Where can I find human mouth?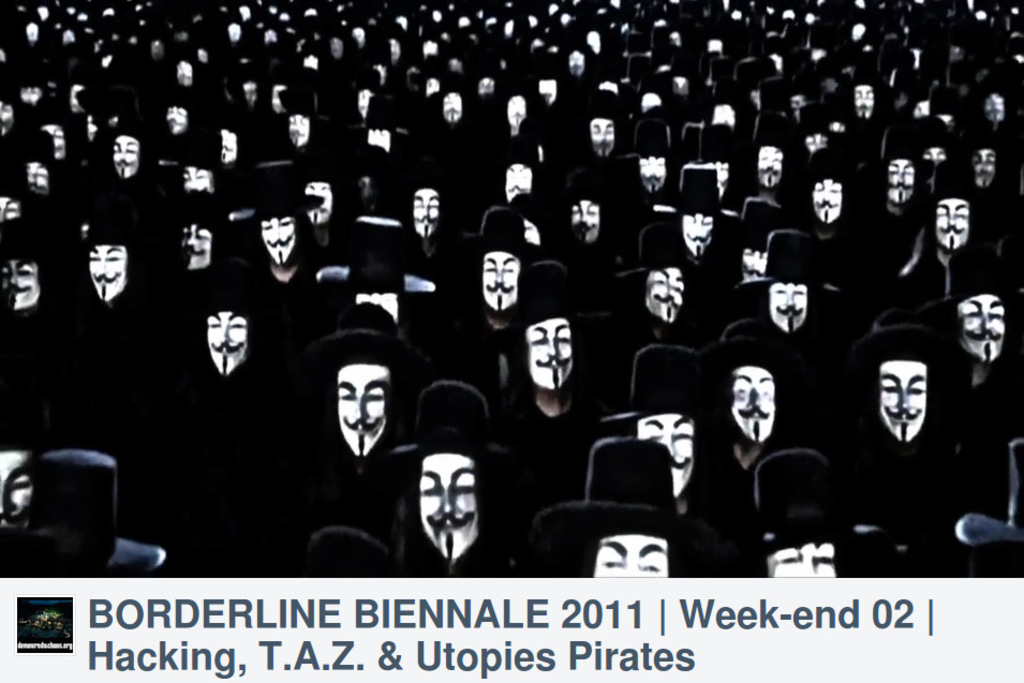
You can find it at locate(543, 361, 565, 373).
